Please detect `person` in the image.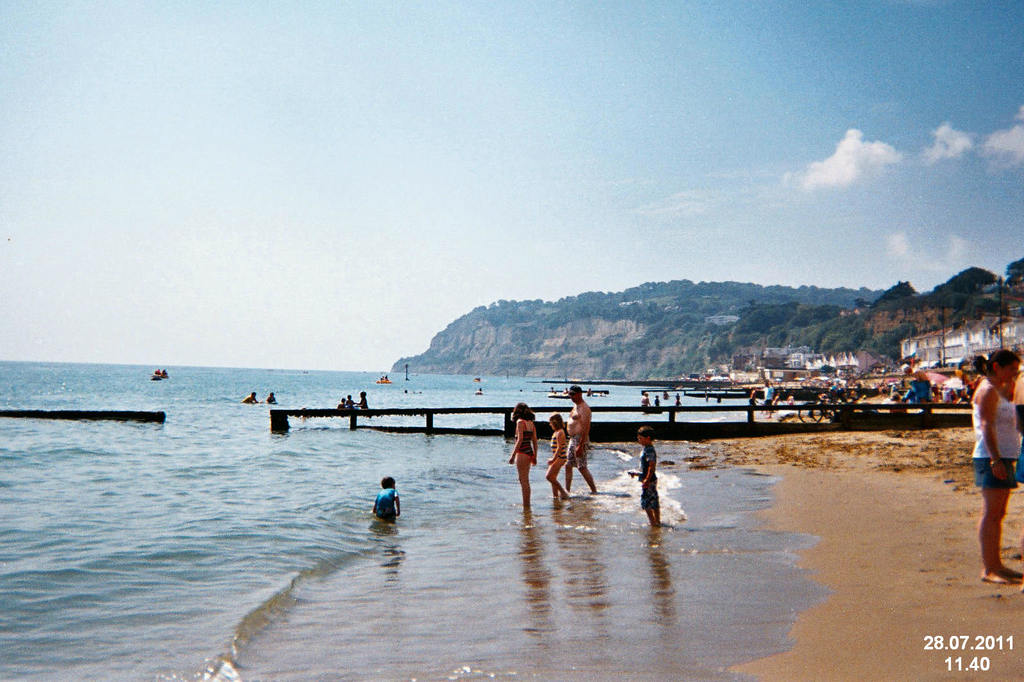
x1=565, y1=378, x2=597, y2=498.
